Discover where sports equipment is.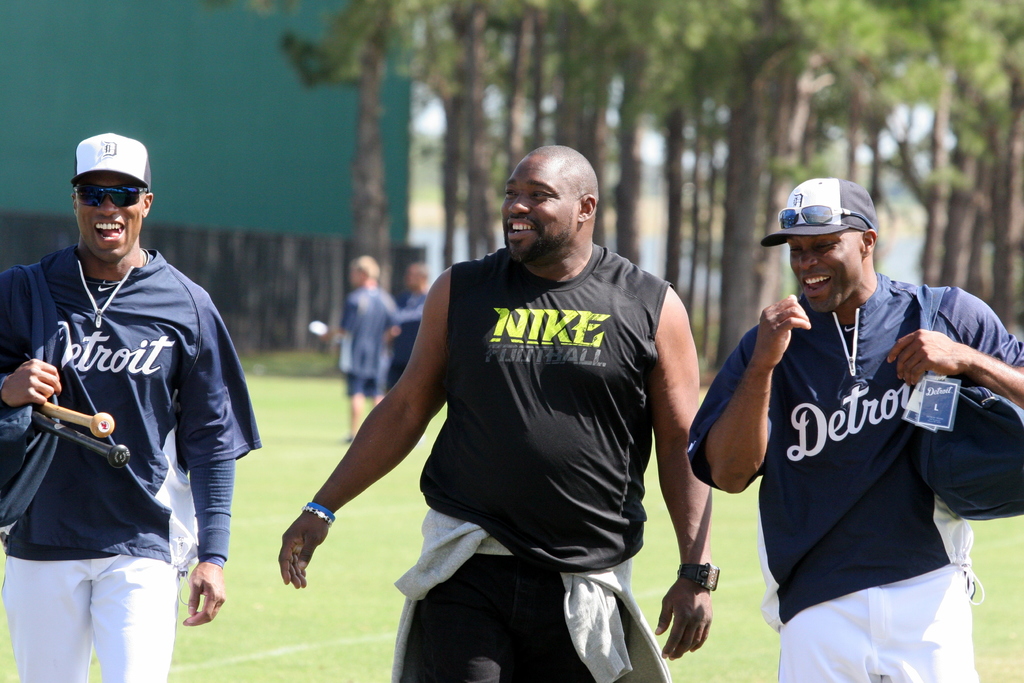
Discovered at 31 409 131 468.
